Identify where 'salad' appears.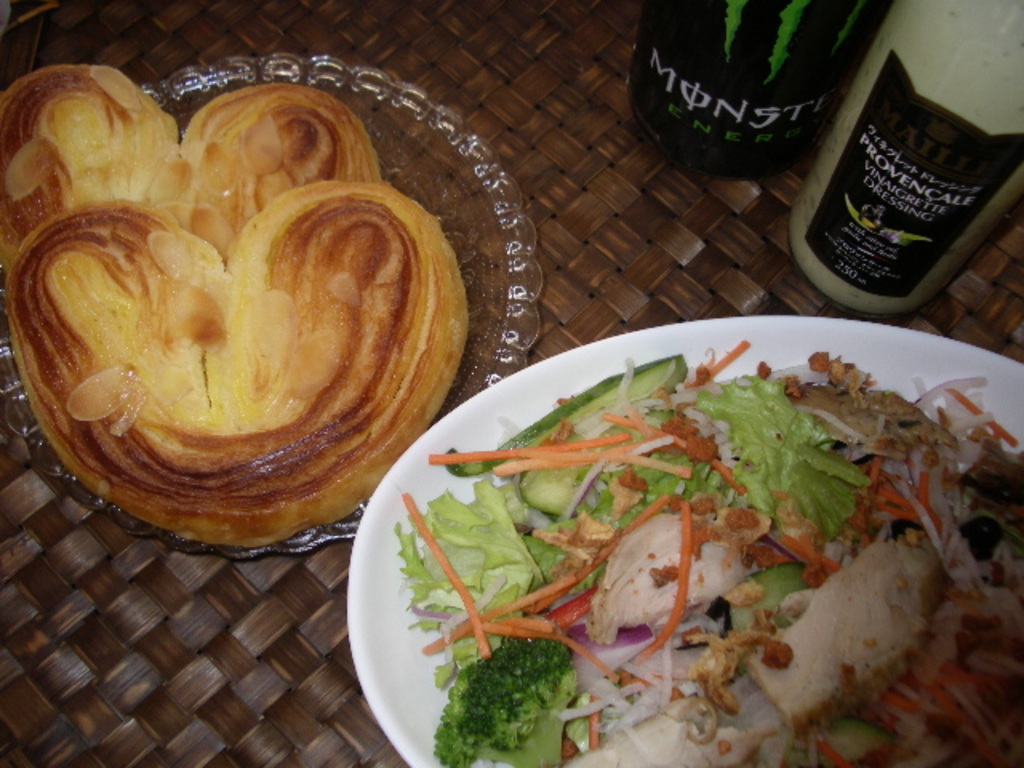
Appears at 392/344/1022/766.
